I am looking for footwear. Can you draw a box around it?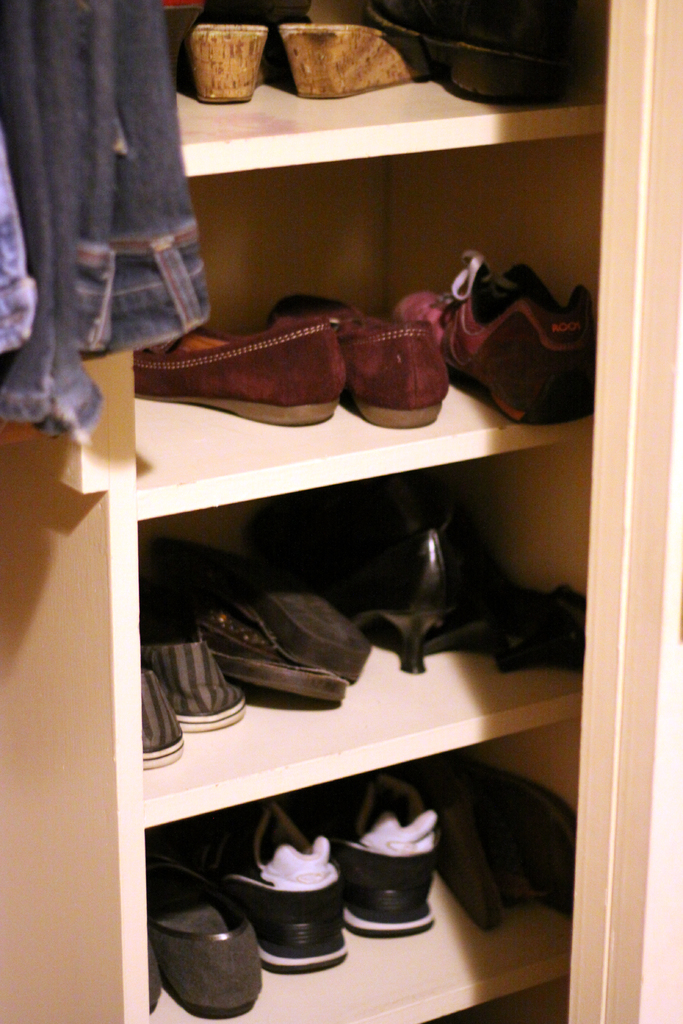
Sure, the bounding box is (158,0,206,90).
